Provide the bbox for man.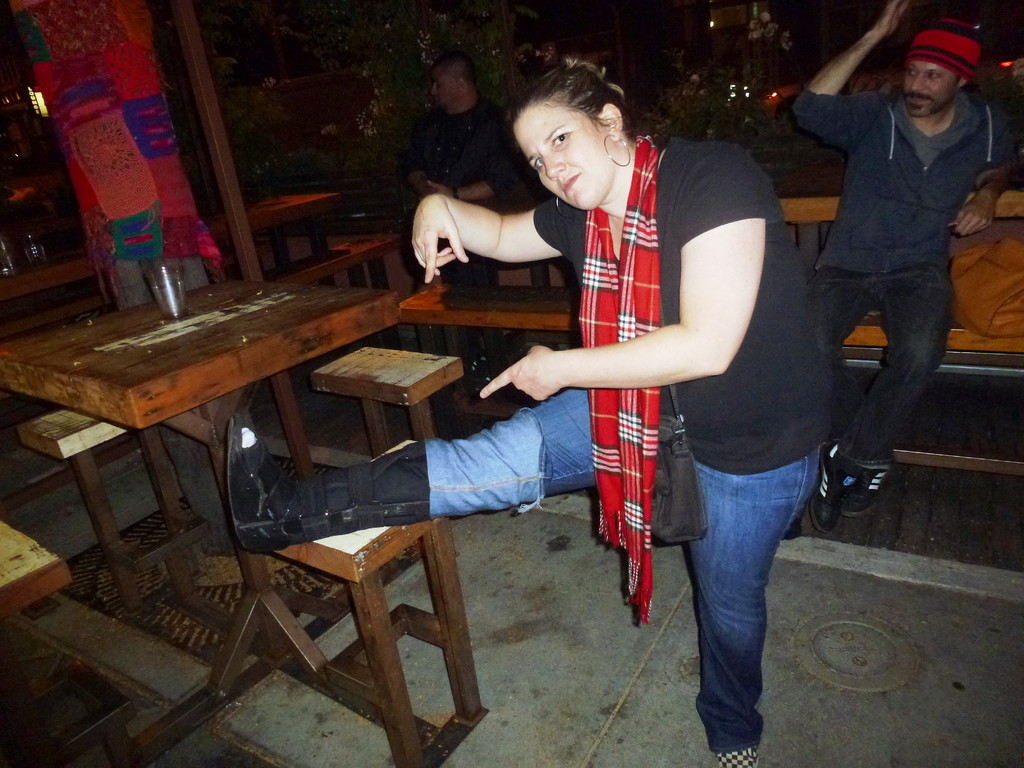
(left=404, top=49, right=521, bottom=291).
